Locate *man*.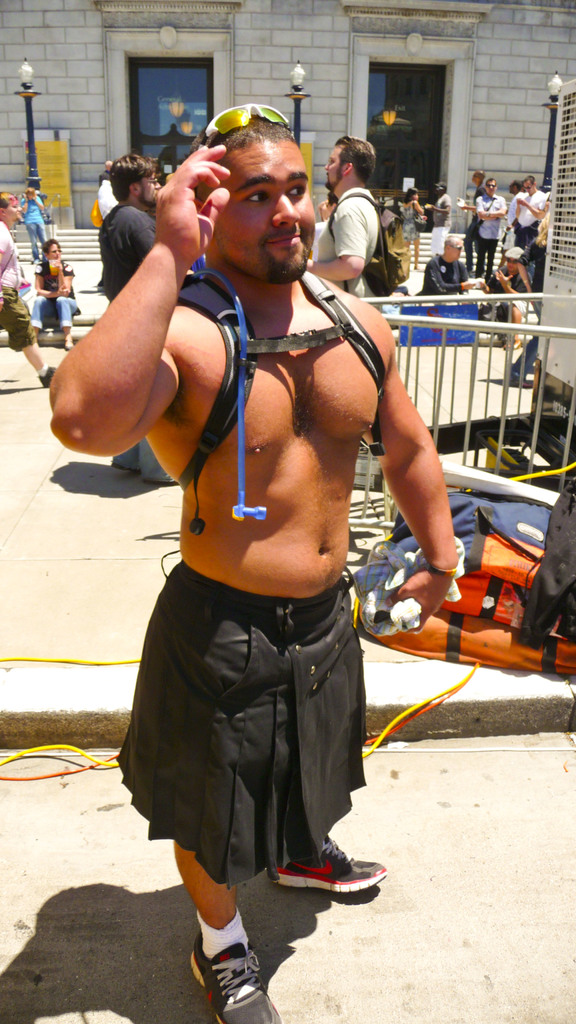
Bounding box: 417, 179, 455, 263.
